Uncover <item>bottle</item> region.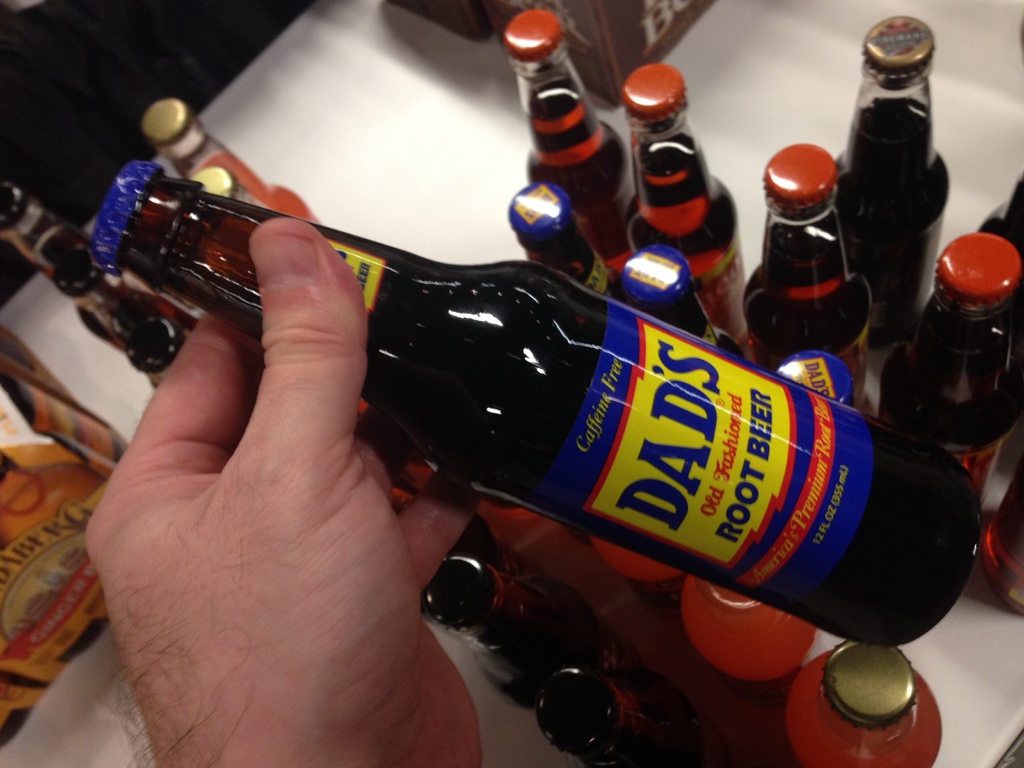
Uncovered: [598,527,691,611].
